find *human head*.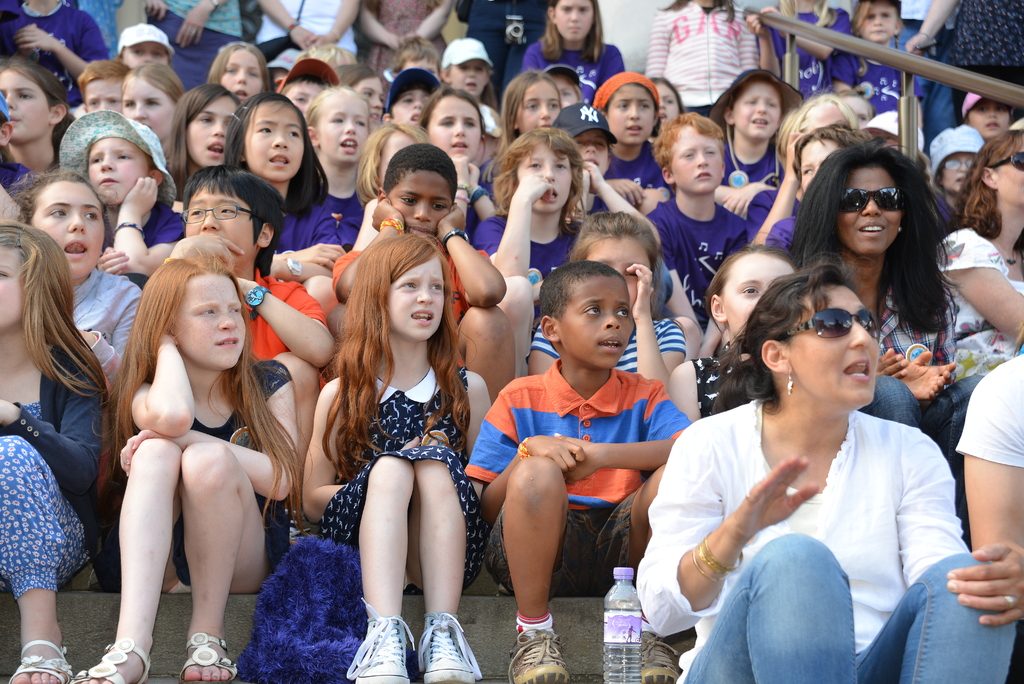
bbox=[334, 63, 387, 124].
